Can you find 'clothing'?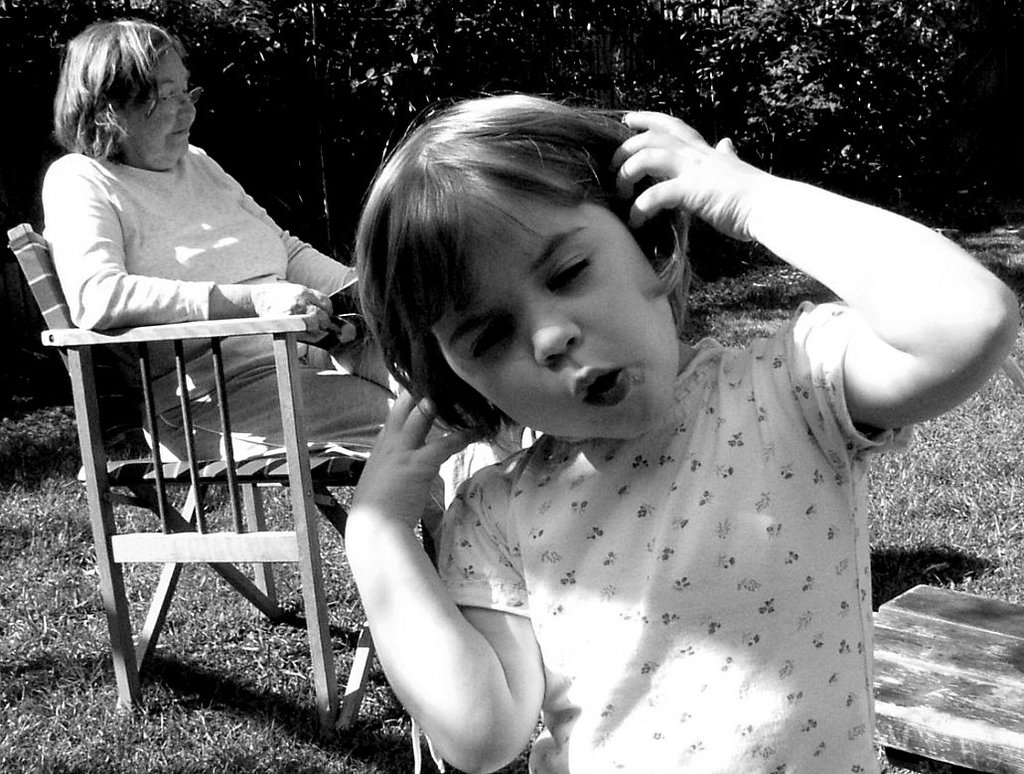
Yes, bounding box: region(25, 135, 404, 467).
